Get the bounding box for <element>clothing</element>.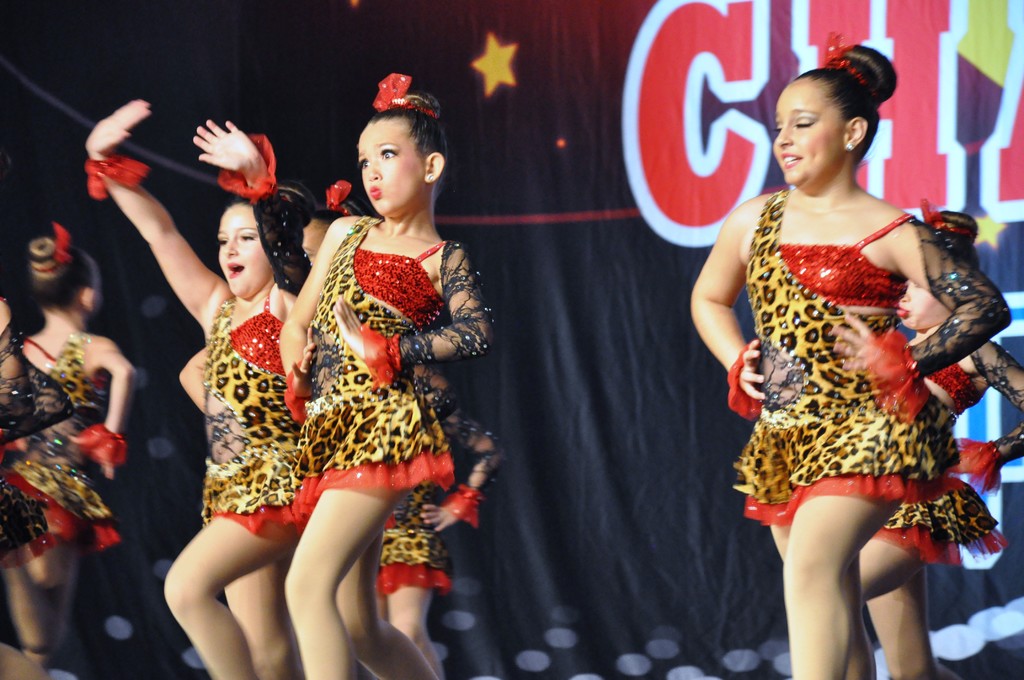
0/328/125/578.
